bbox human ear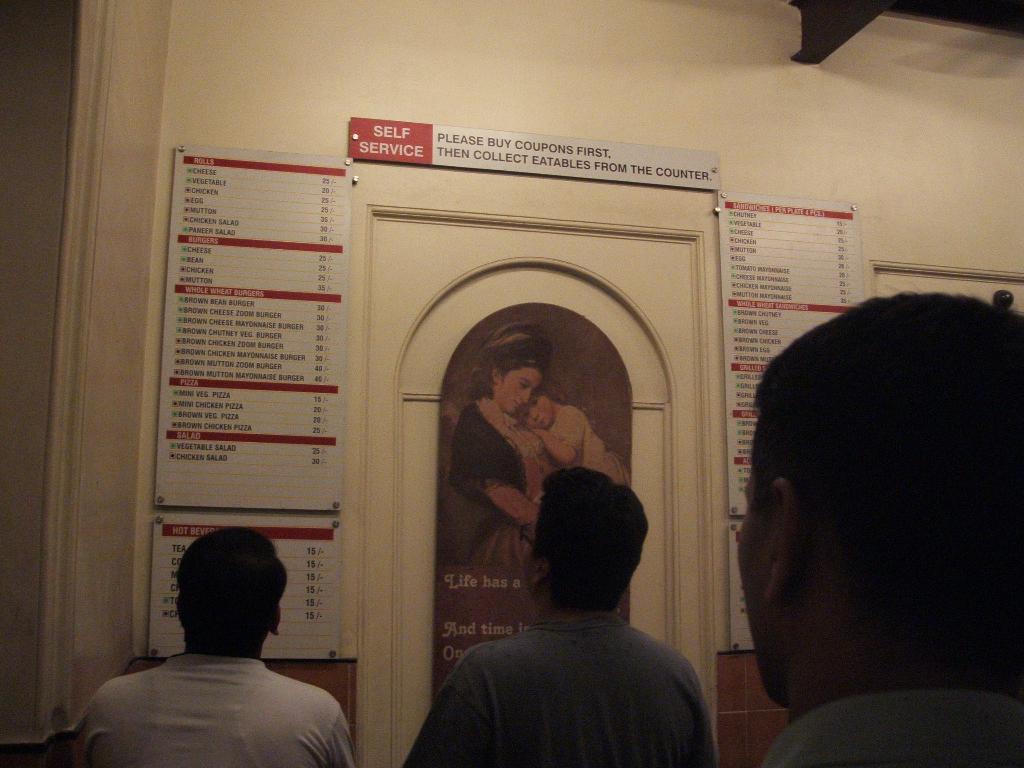
<box>765,475,799,596</box>
